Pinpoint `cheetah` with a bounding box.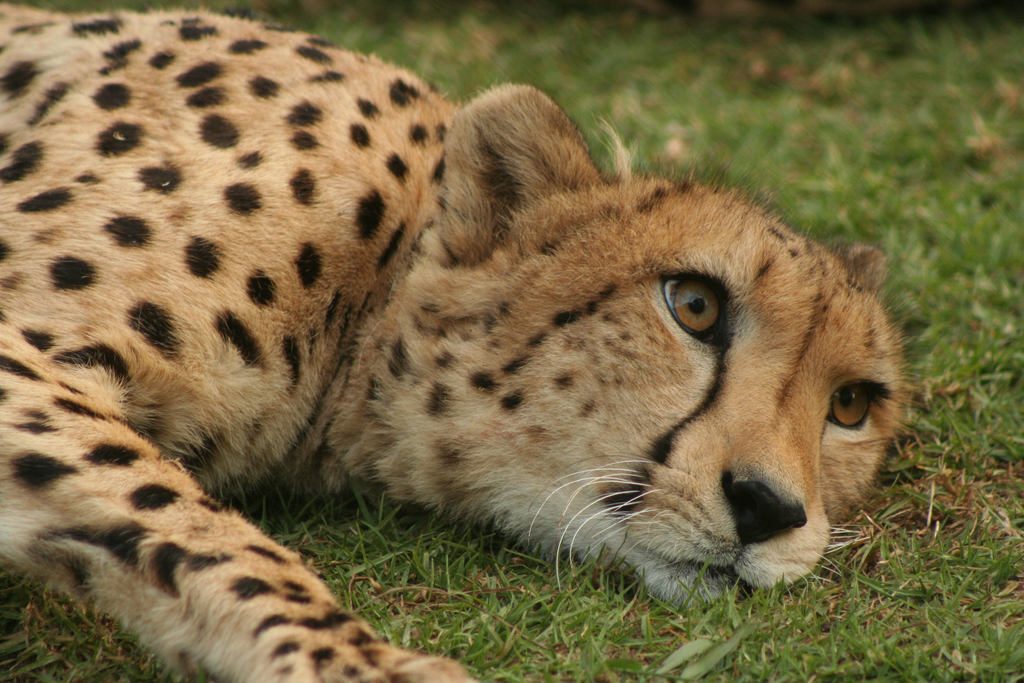
{"left": 0, "top": 0, "right": 915, "bottom": 682}.
